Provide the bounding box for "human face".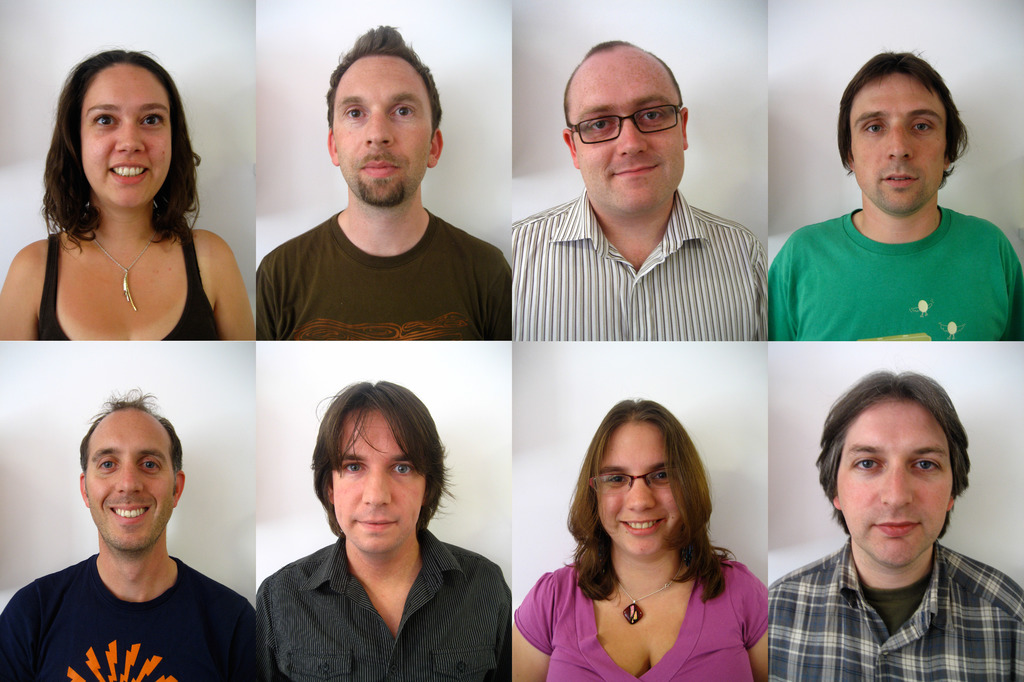
(82,70,173,209).
